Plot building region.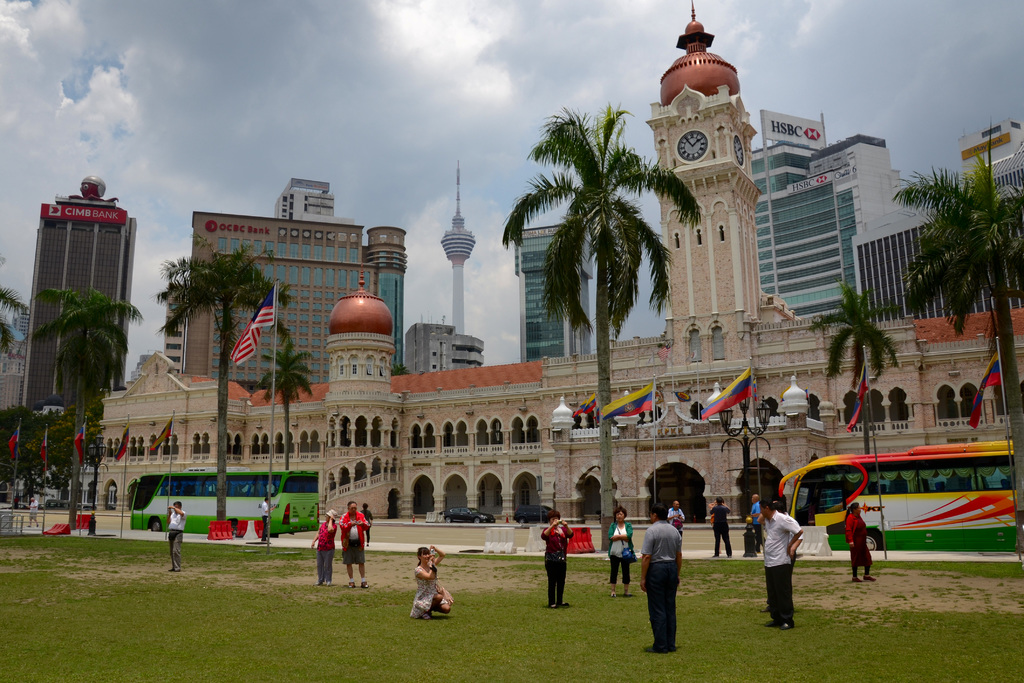
Plotted at crop(95, 4, 1016, 552).
